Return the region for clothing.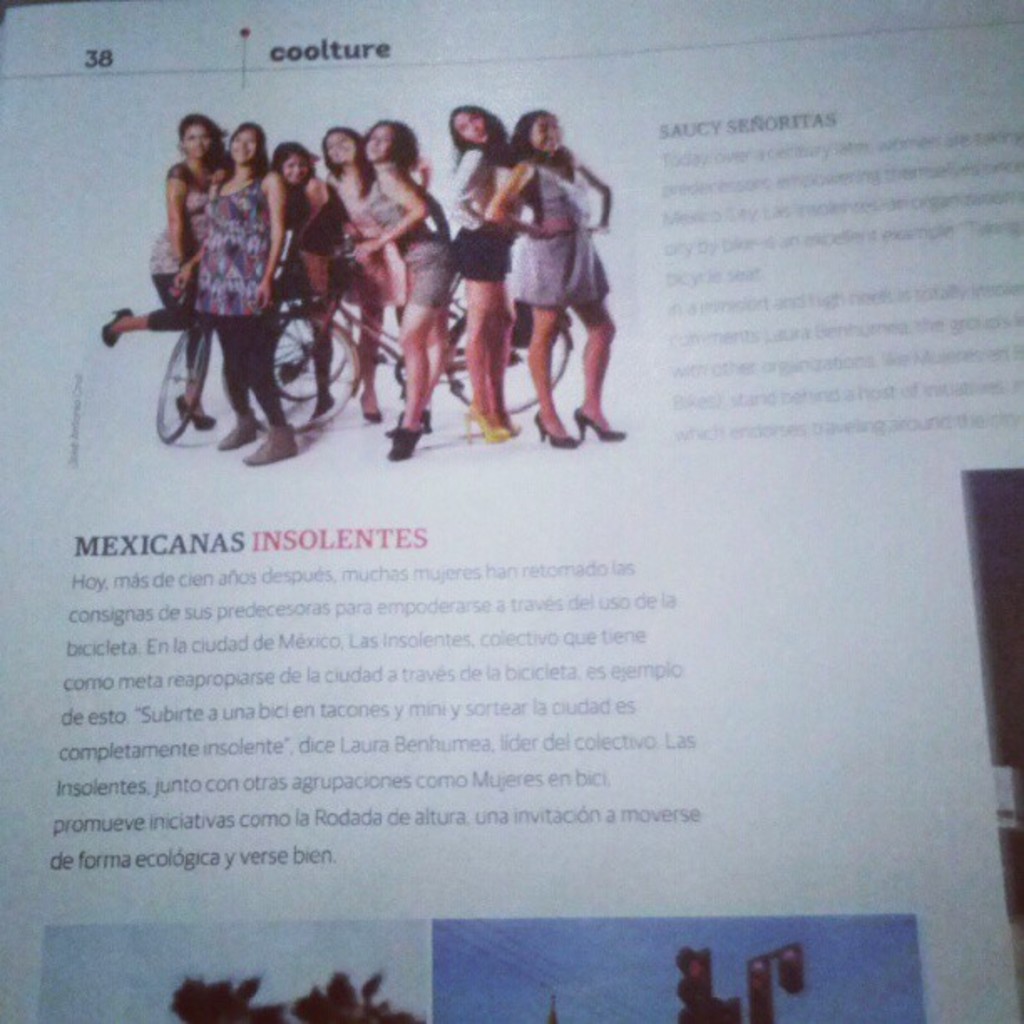
274 182 335 306.
